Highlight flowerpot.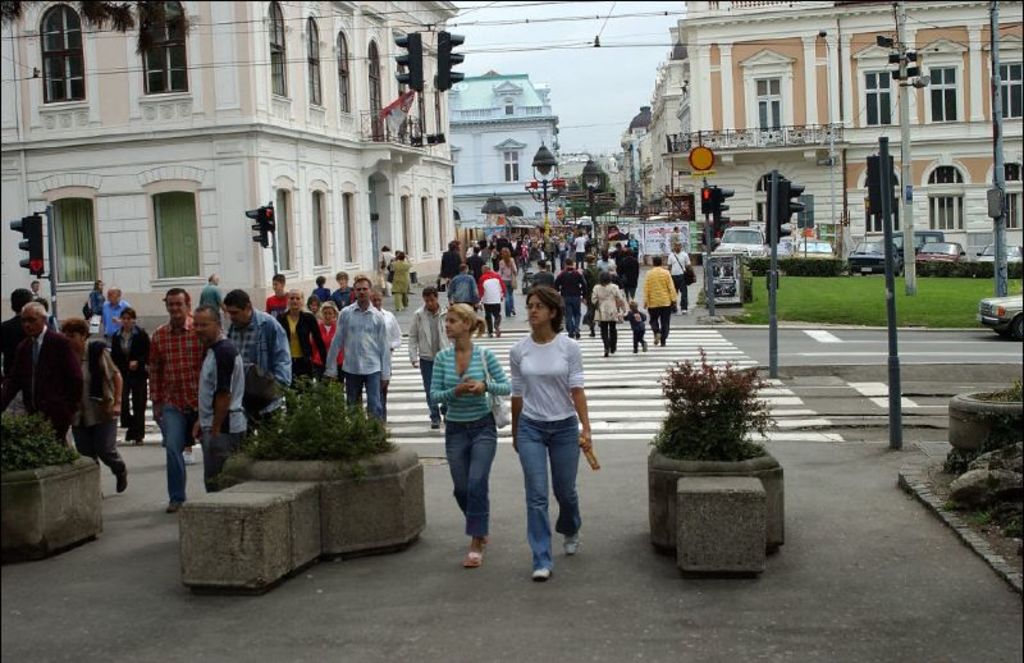
Highlighted region: <bbox>648, 444, 791, 550</bbox>.
